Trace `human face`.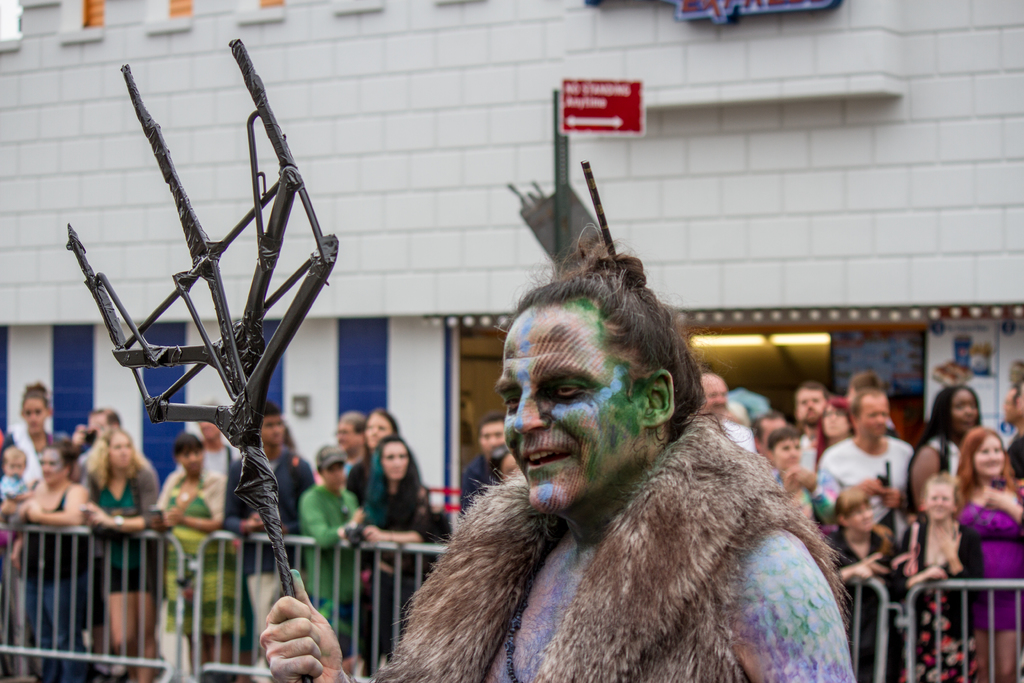
Traced to 328 464 342 486.
